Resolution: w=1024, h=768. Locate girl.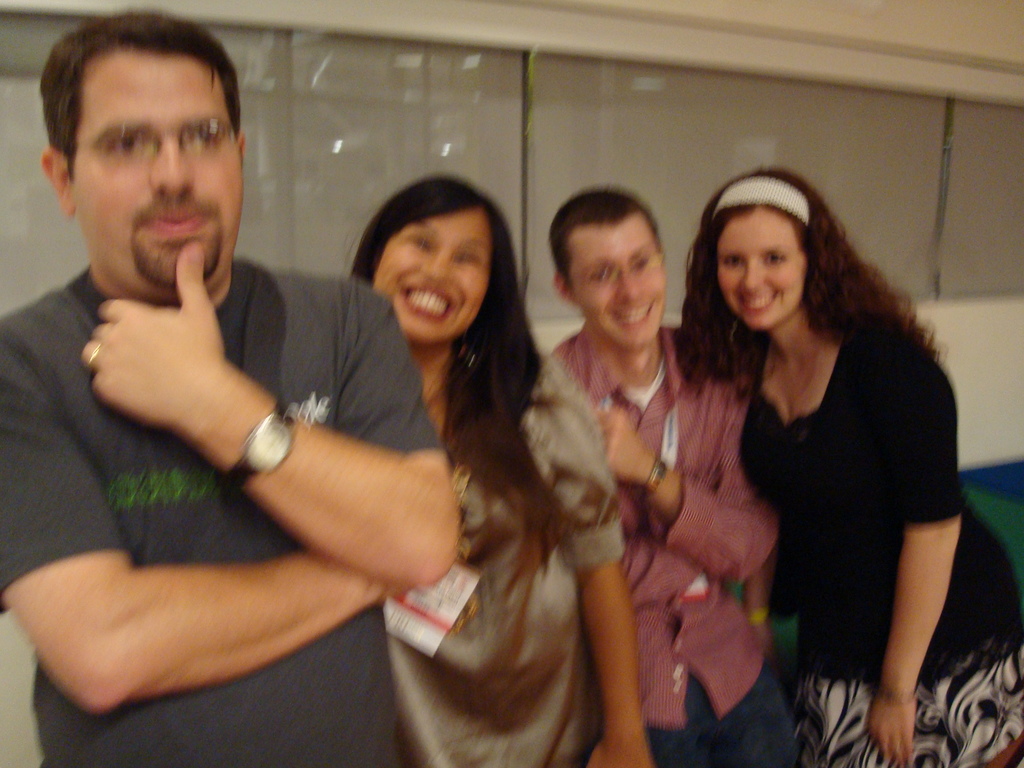
box=[675, 167, 1023, 767].
